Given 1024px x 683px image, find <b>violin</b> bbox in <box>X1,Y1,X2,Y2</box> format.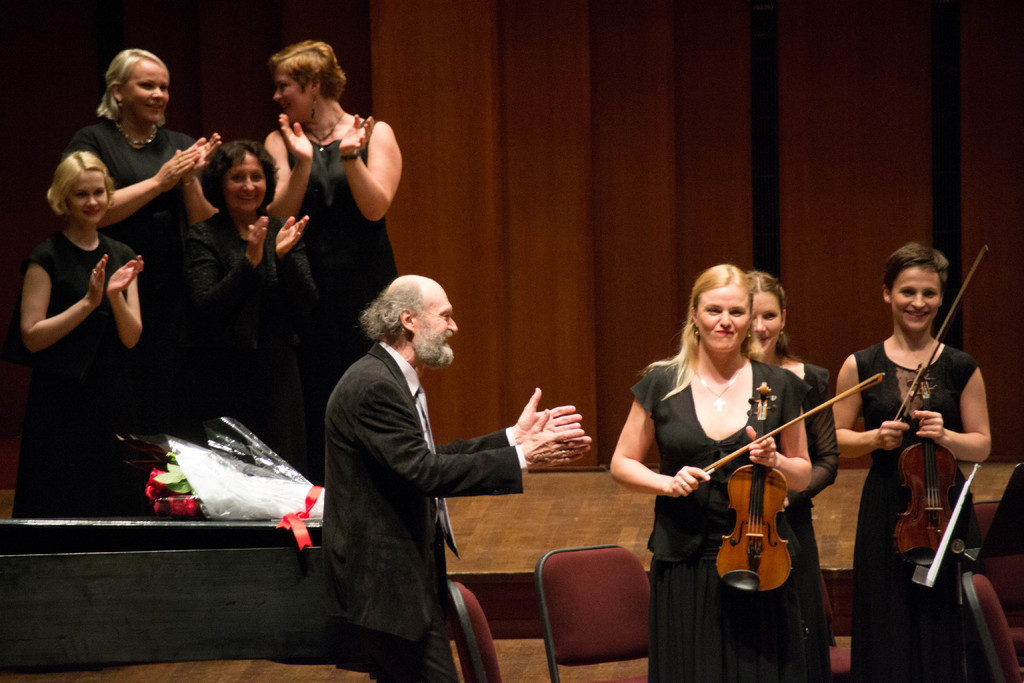
<box>898,245,992,568</box>.
